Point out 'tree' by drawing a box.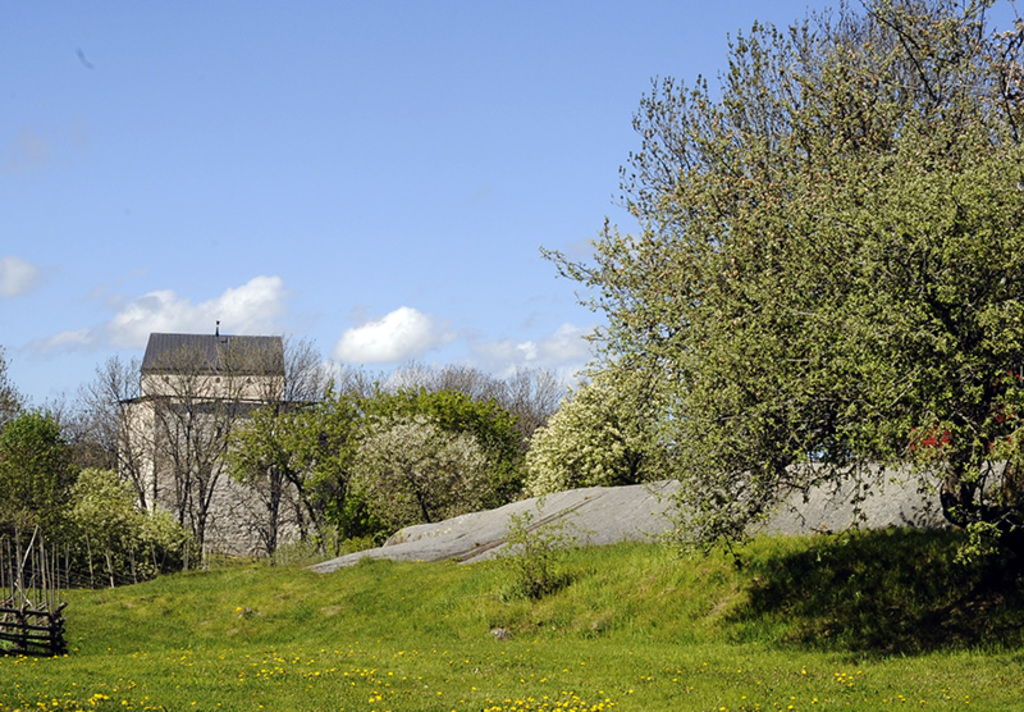
(554,37,1000,578).
